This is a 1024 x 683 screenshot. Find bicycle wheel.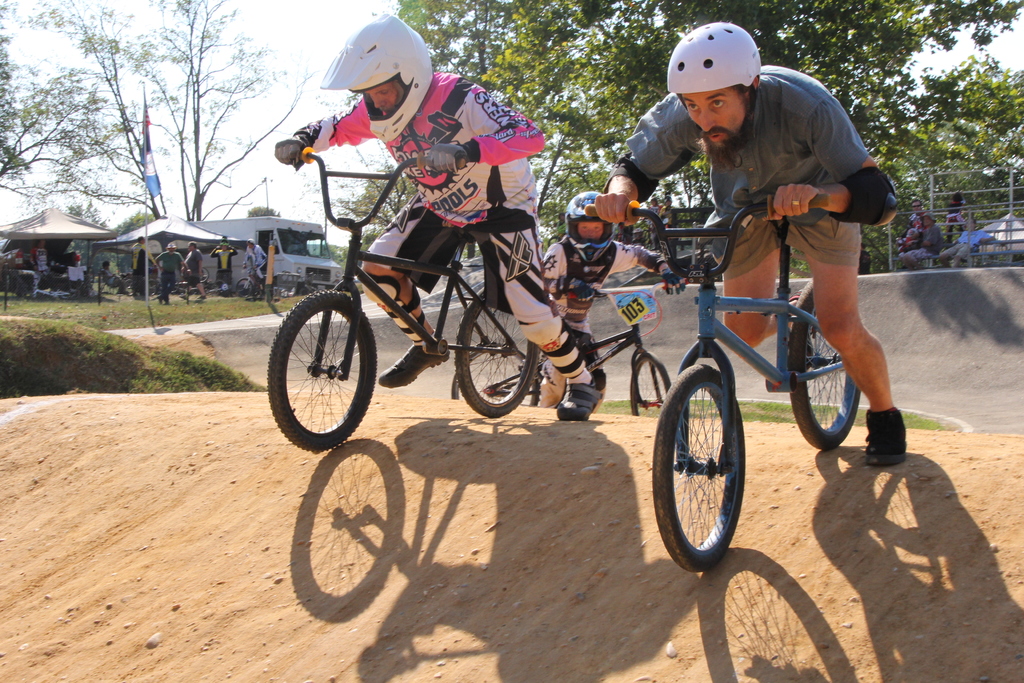
Bounding box: (146,278,159,297).
